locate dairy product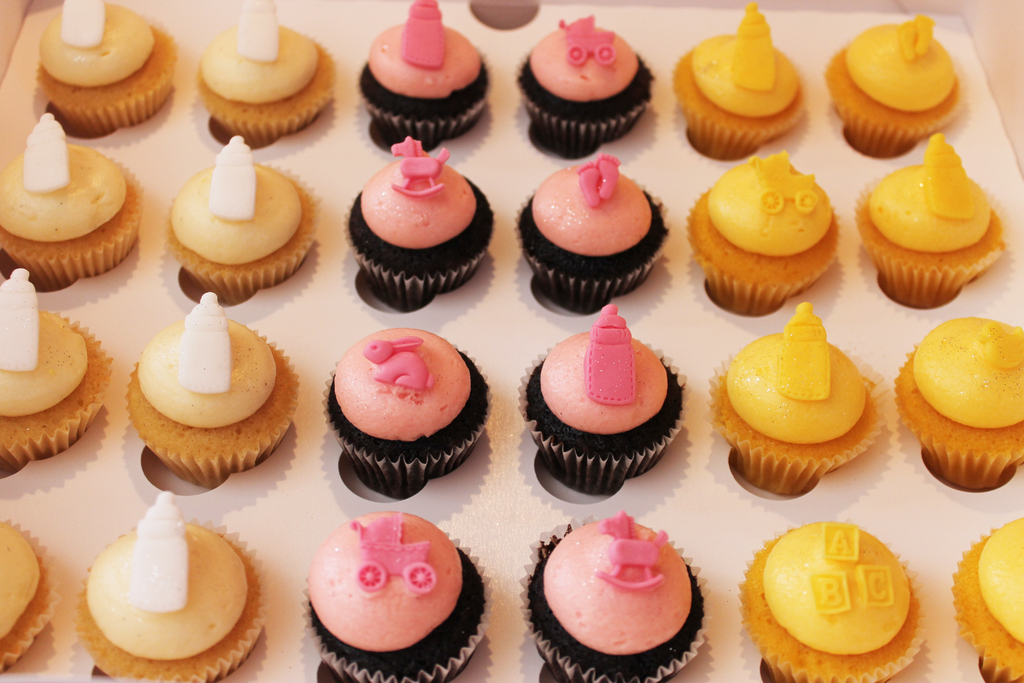
x1=177 y1=143 x2=299 y2=284
